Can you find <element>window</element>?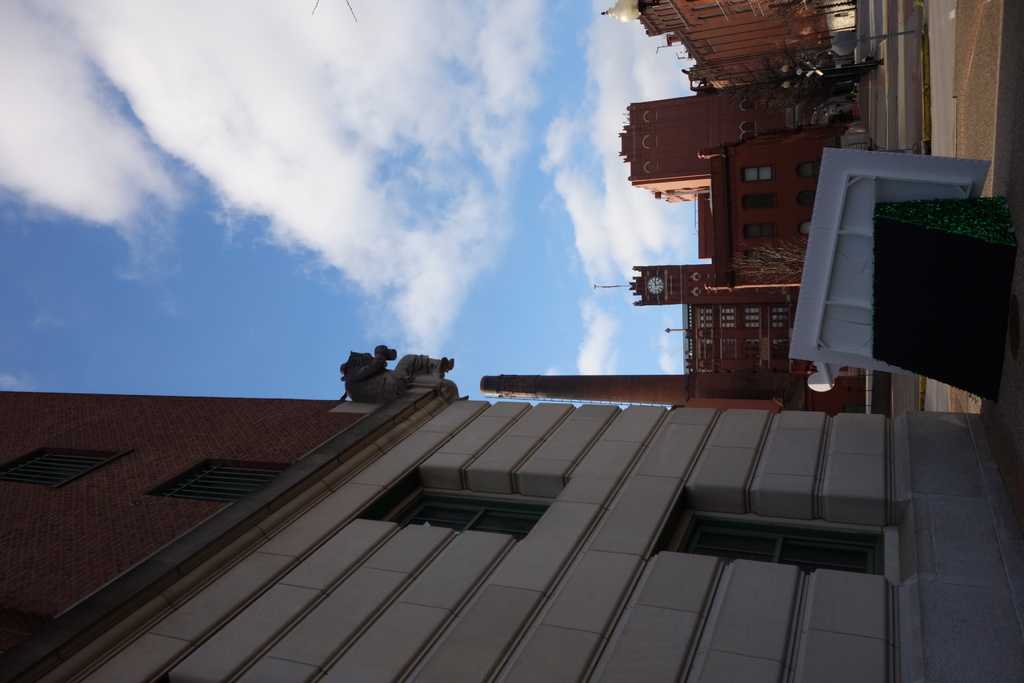
Yes, bounding box: pyautogui.locateOnScreen(764, 295, 792, 331).
